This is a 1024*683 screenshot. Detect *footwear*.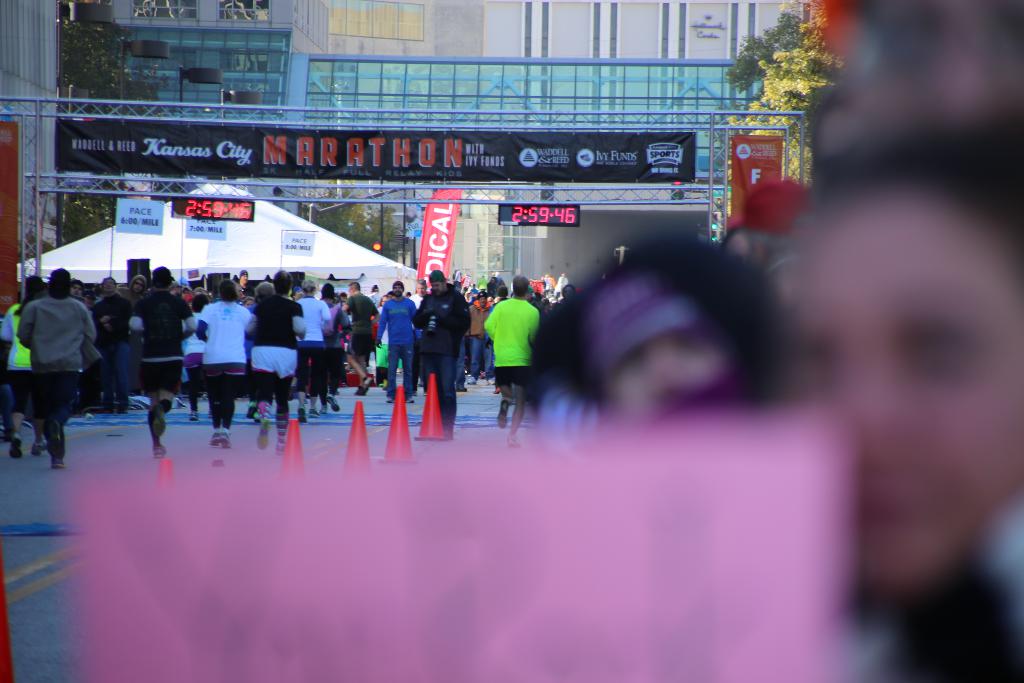
[left=207, top=430, right=221, bottom=450].
